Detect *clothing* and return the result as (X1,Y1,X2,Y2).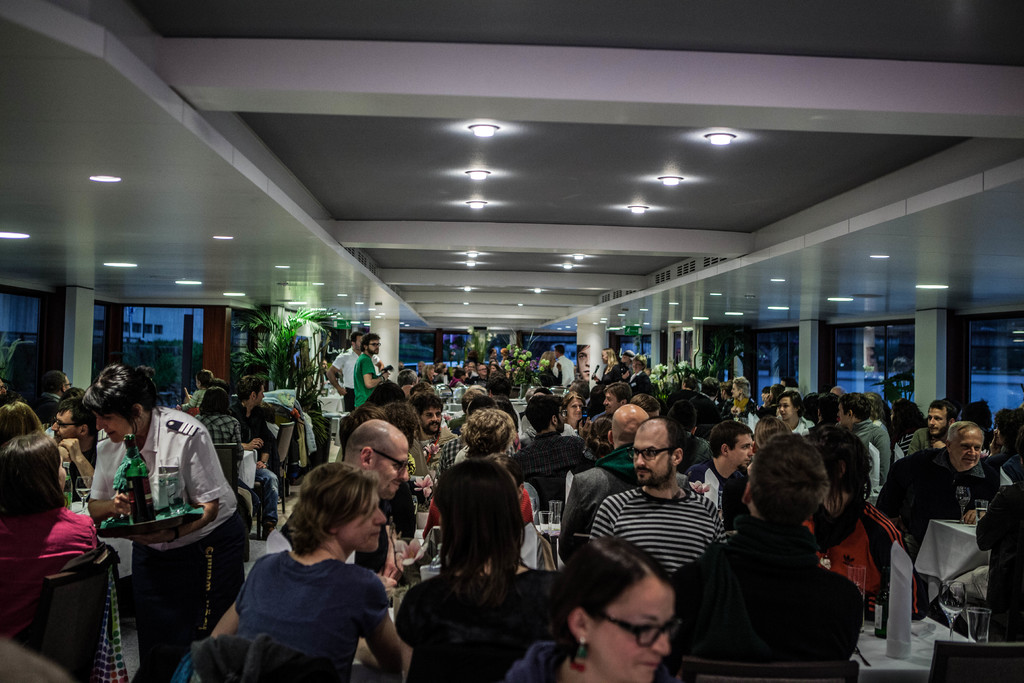
(906,424,950,454).
